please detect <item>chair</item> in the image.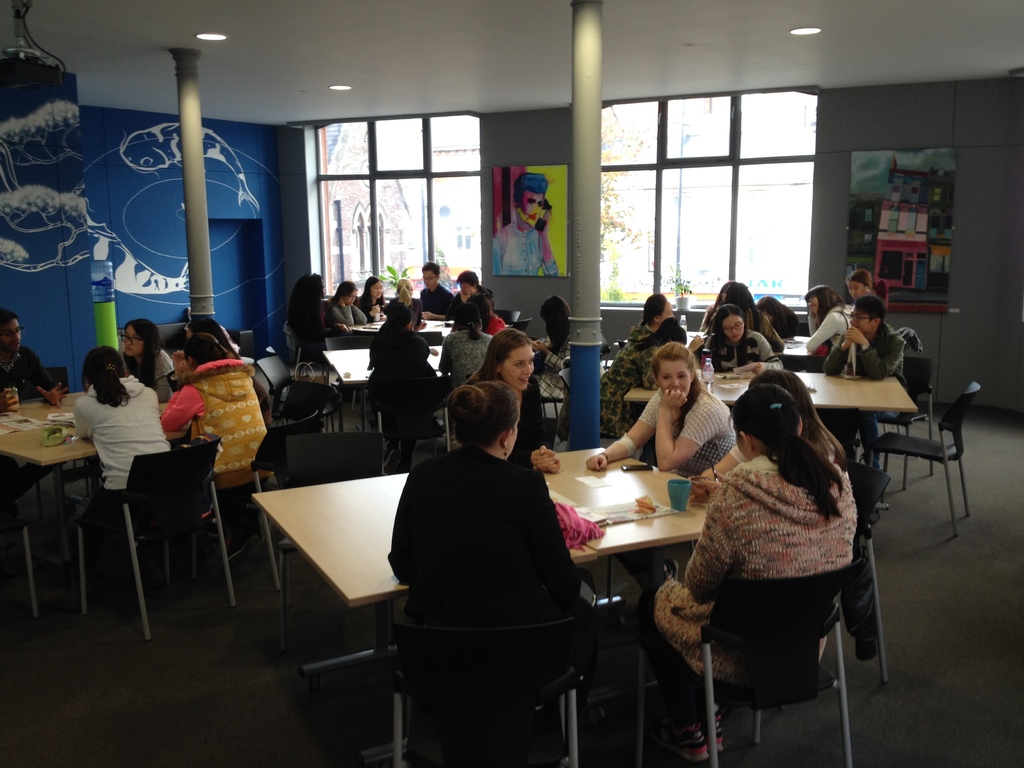
<bbox>51, 420, 227, 630</bbox>.
